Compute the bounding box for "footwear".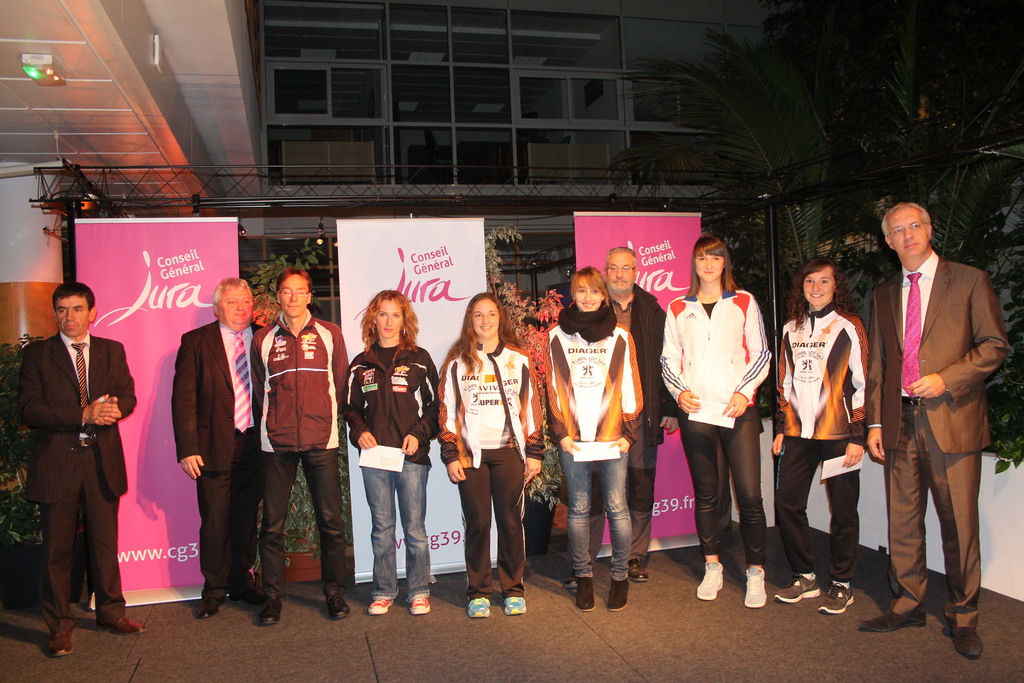
[x1=774, y1=575, x2=818, y2=604].
